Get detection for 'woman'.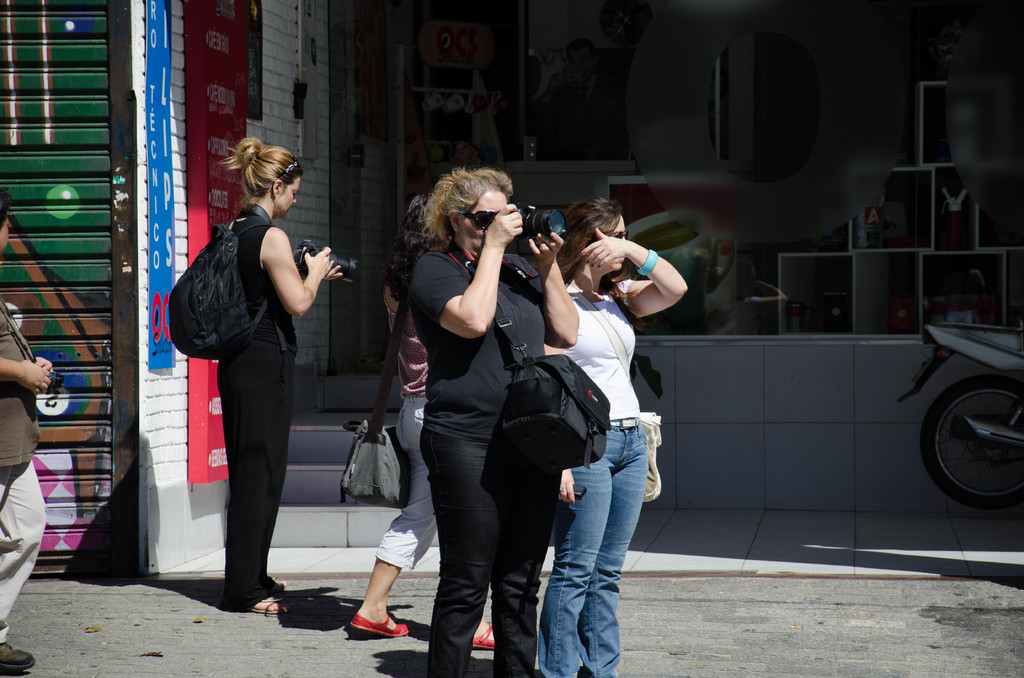
Detection: x1=535 y1=193 x2=686 y2=677.
